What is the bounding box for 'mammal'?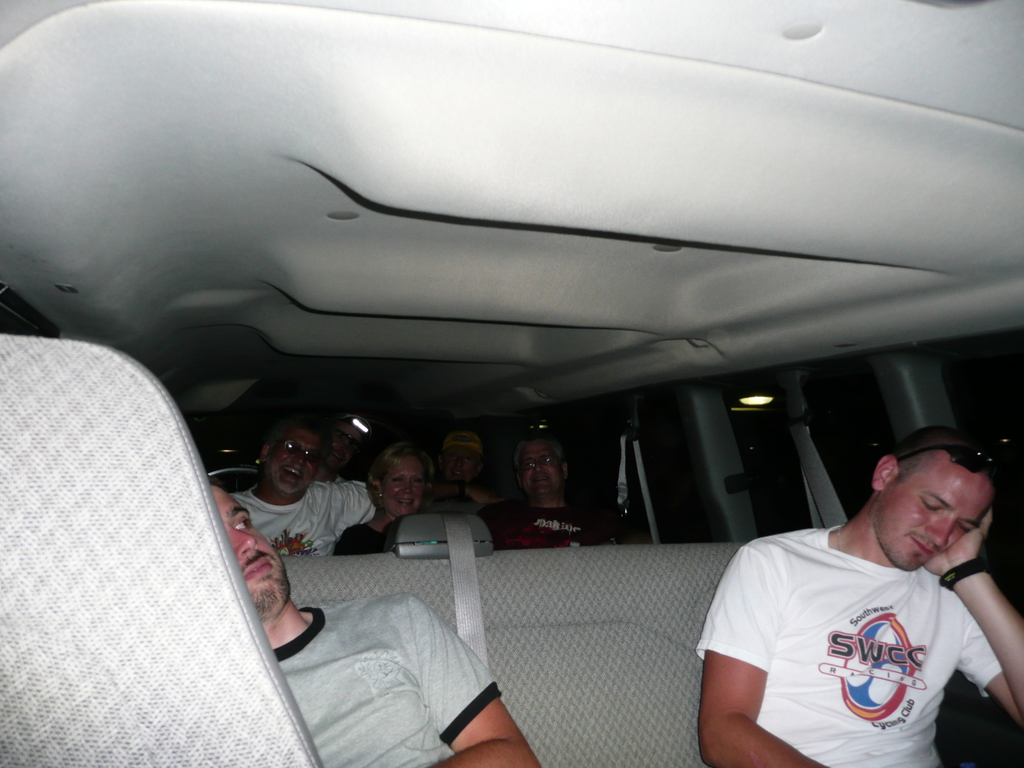
(left=428, top=430, right=499, bottom=516).
